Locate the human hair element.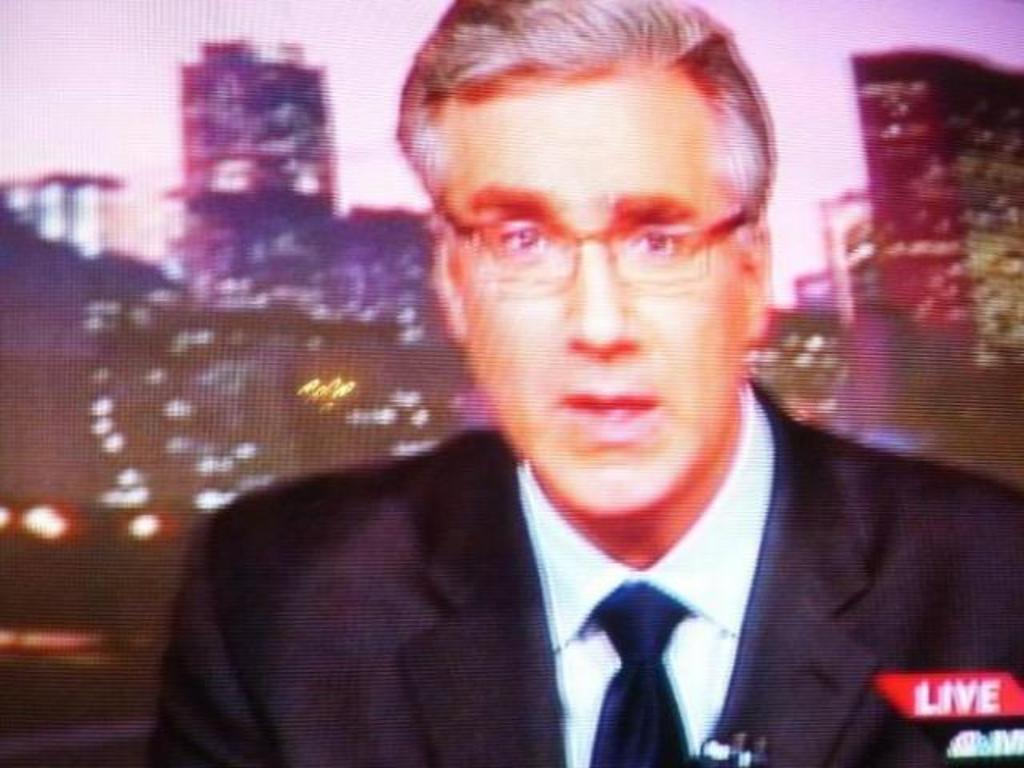
Element bbox: bbox(400, 13, 770, 248).
